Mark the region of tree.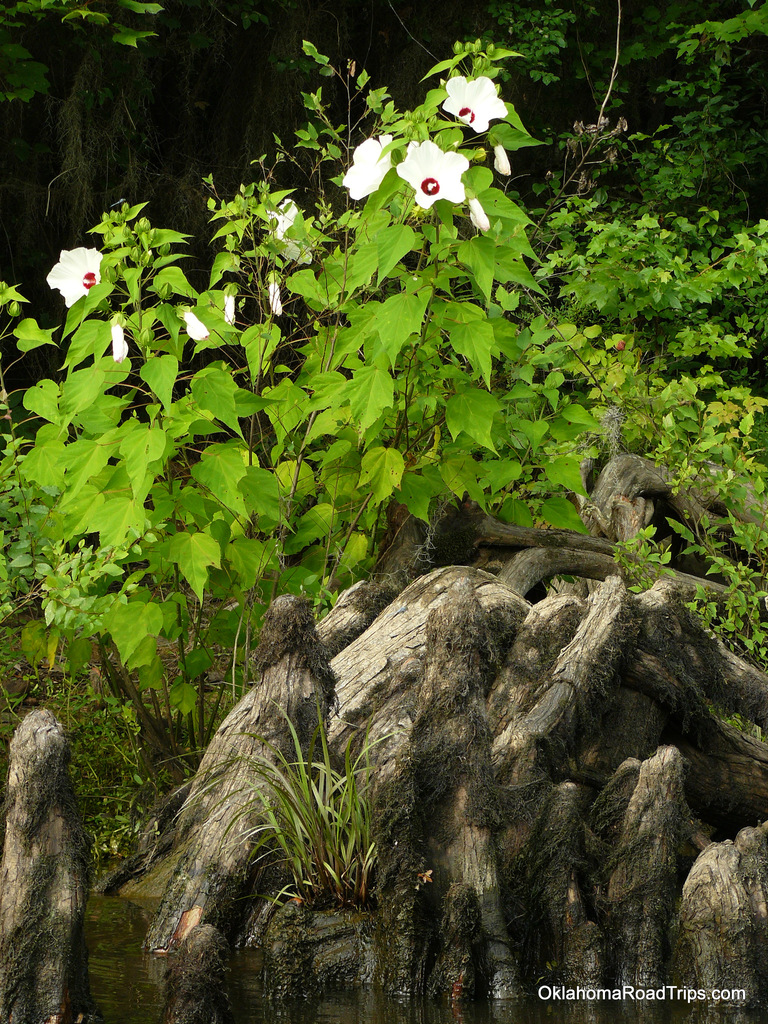
Region: {"x1": 0, "y1": 0, "x2": 767, "y2": 1023}.
